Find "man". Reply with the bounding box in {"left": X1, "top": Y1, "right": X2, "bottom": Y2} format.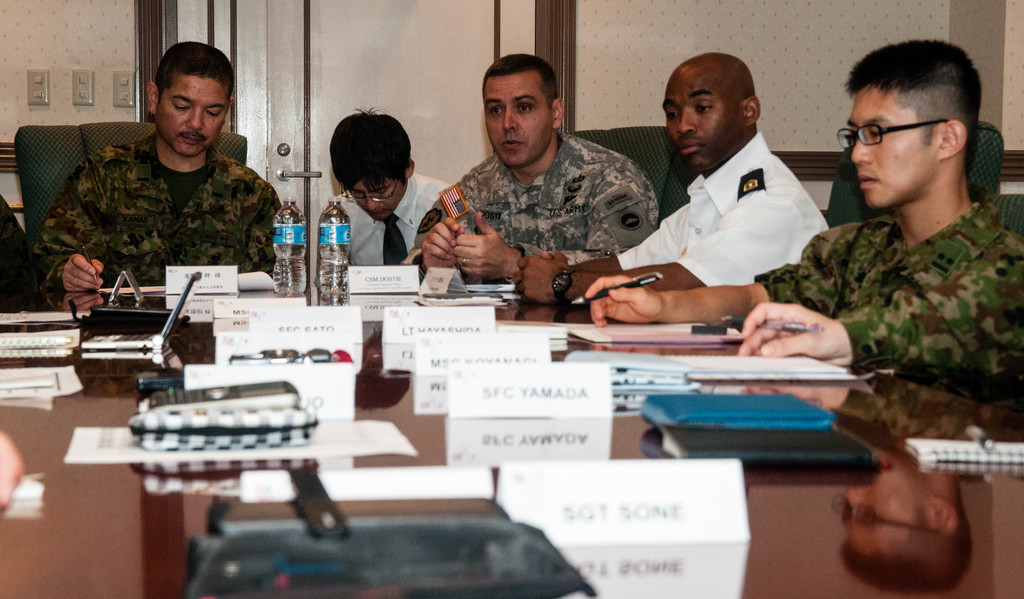
{"left": 590, "top": 35, "right": 1023, "bottom": 399}.
